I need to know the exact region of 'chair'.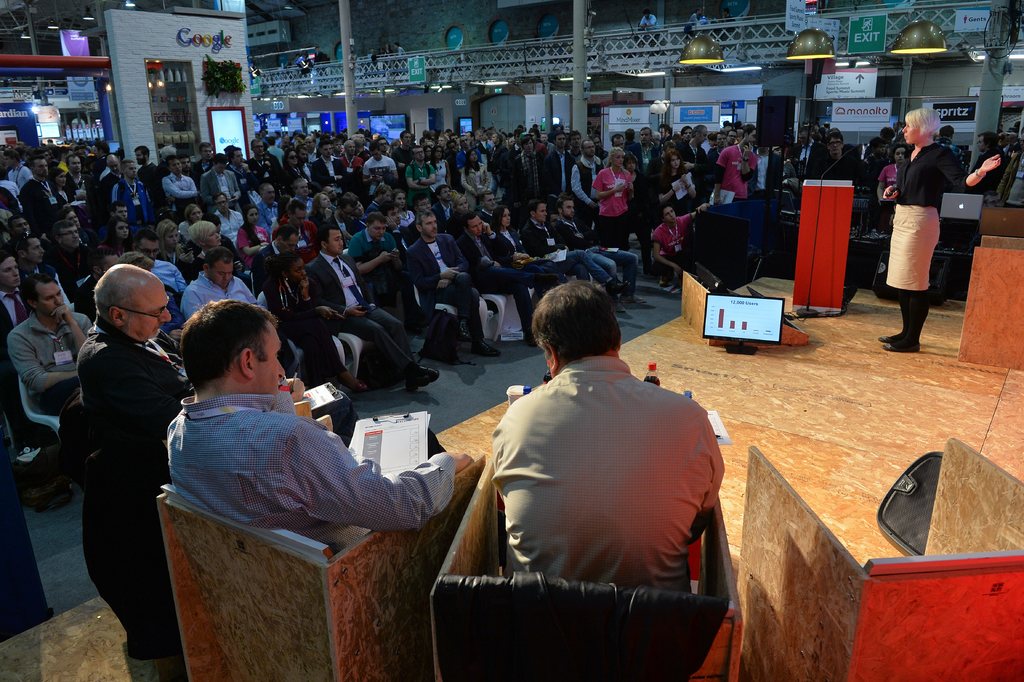
Region: 477/281/519/341.
